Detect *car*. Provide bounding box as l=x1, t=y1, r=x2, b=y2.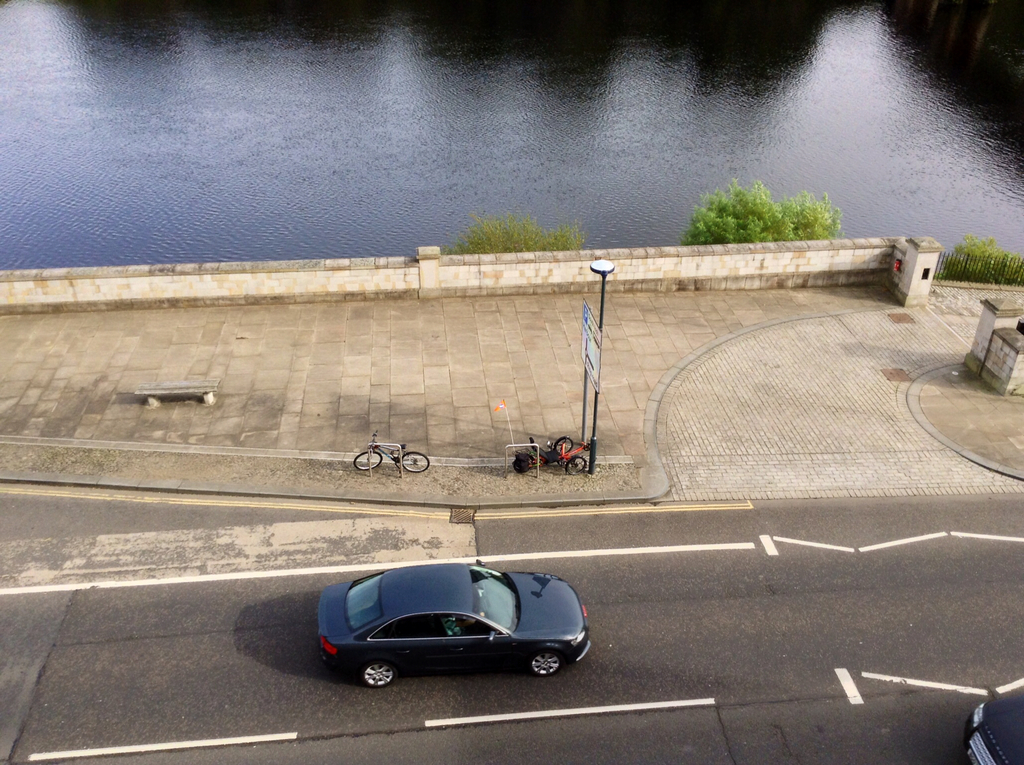
l=952, t=689, r=1023, b=764.
